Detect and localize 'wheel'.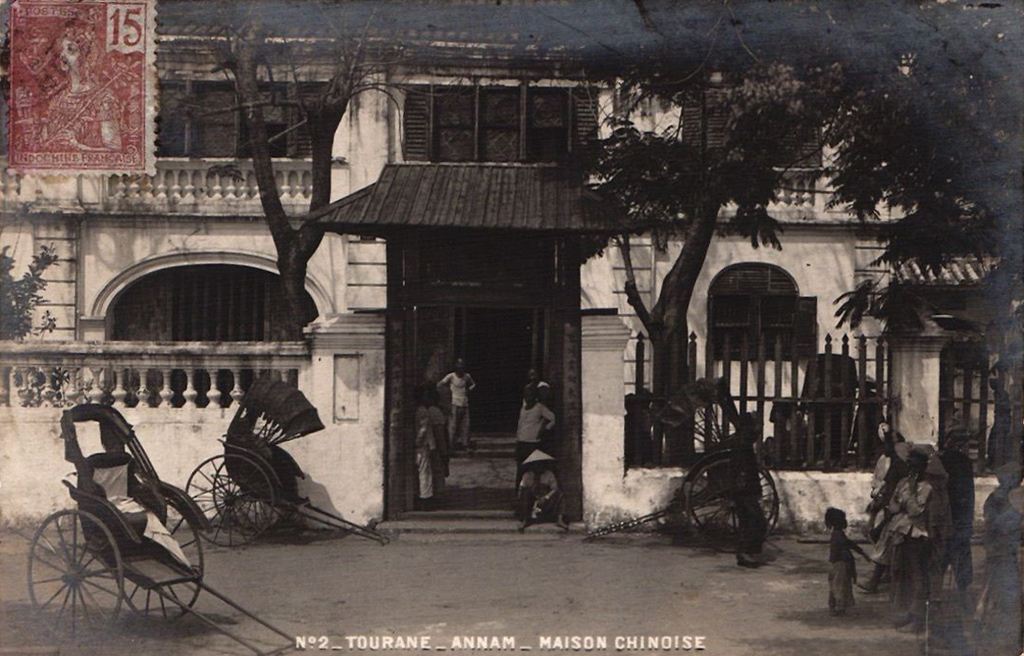
Localized at crop(207, 459, 284, 559).
